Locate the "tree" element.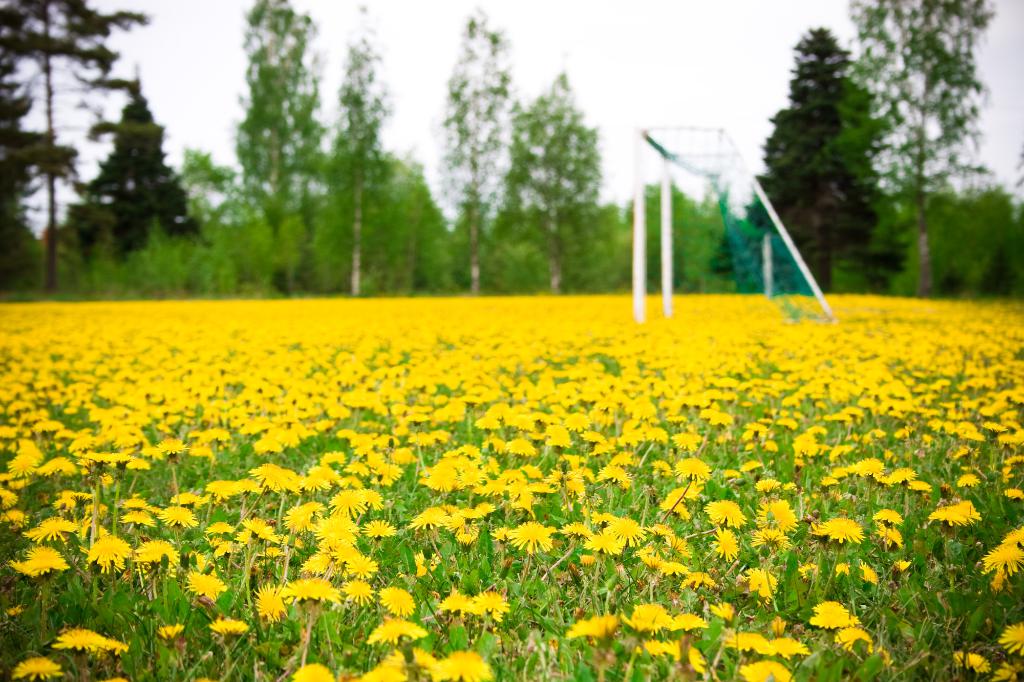
Element bbox: <bbox>228, 0, 336, 300</bbox>.
